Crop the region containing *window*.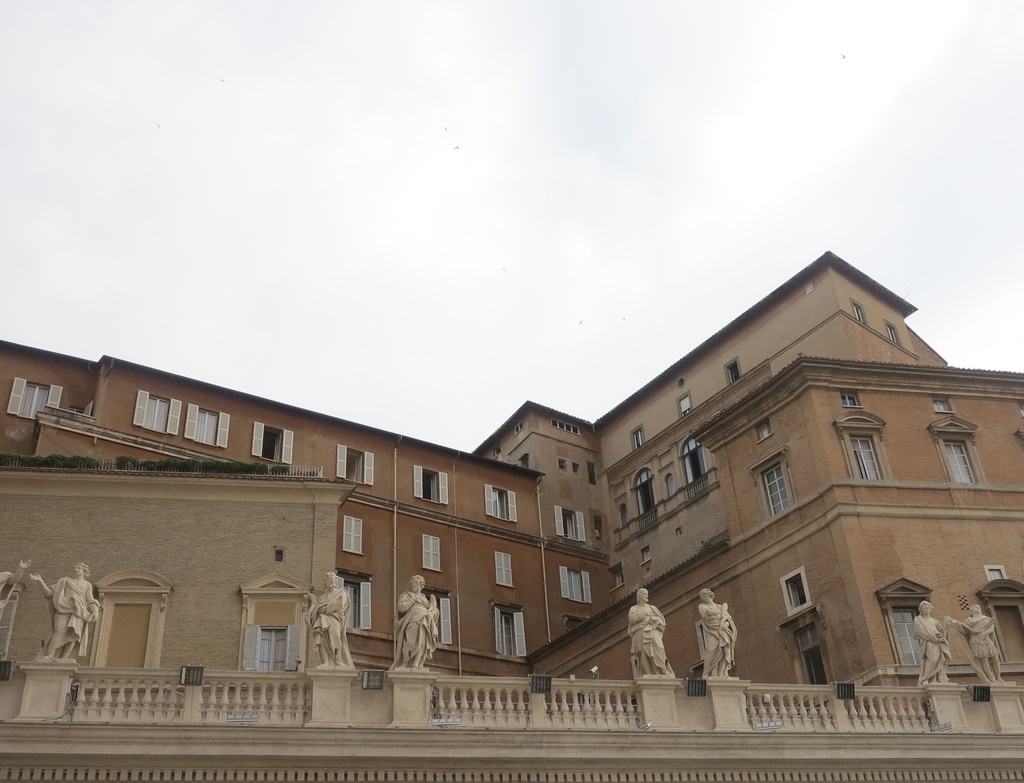
Crop region: box=[529, 675, 555, 693].
